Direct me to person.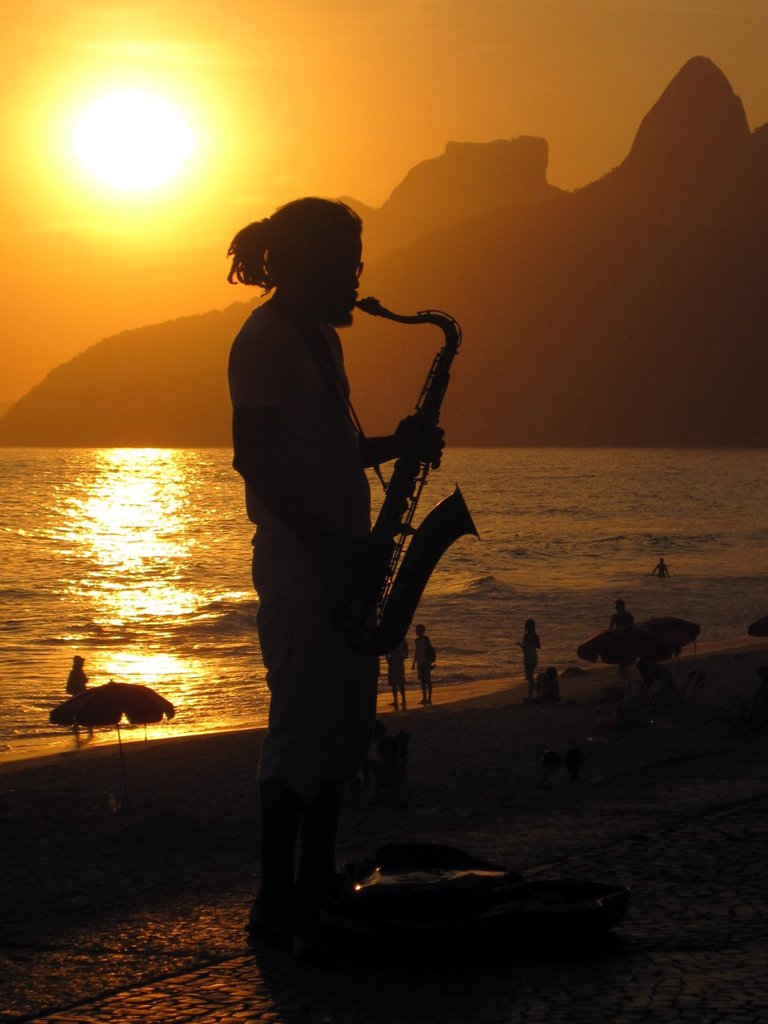
Direction: box(222, 149, 479, 910).
